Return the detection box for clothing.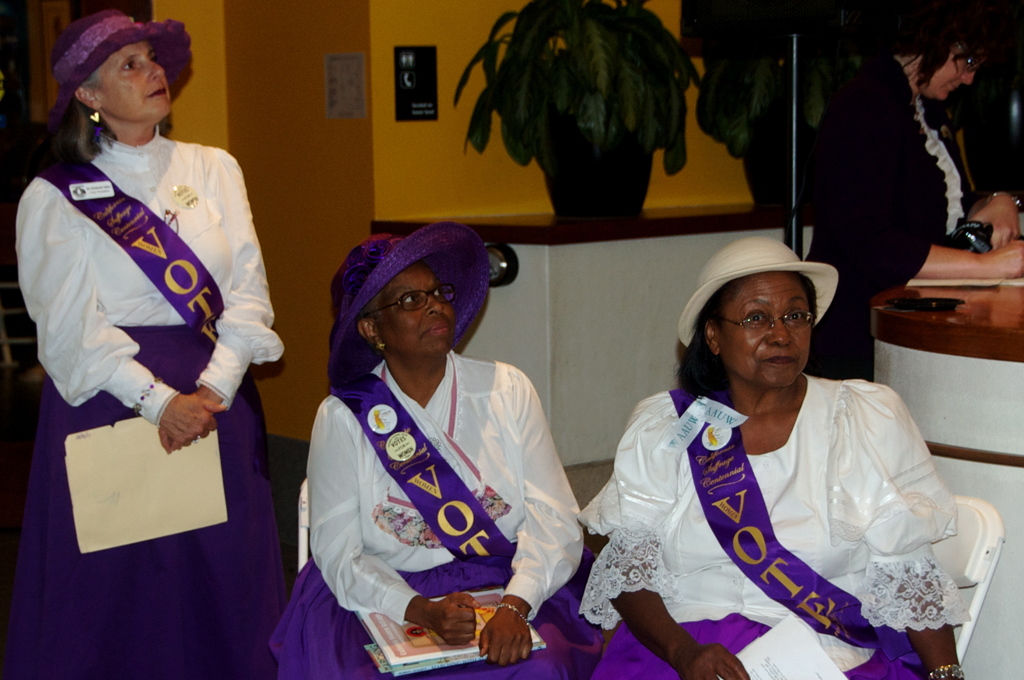
(x1=285, y1=302, x2=584, y2=651).
